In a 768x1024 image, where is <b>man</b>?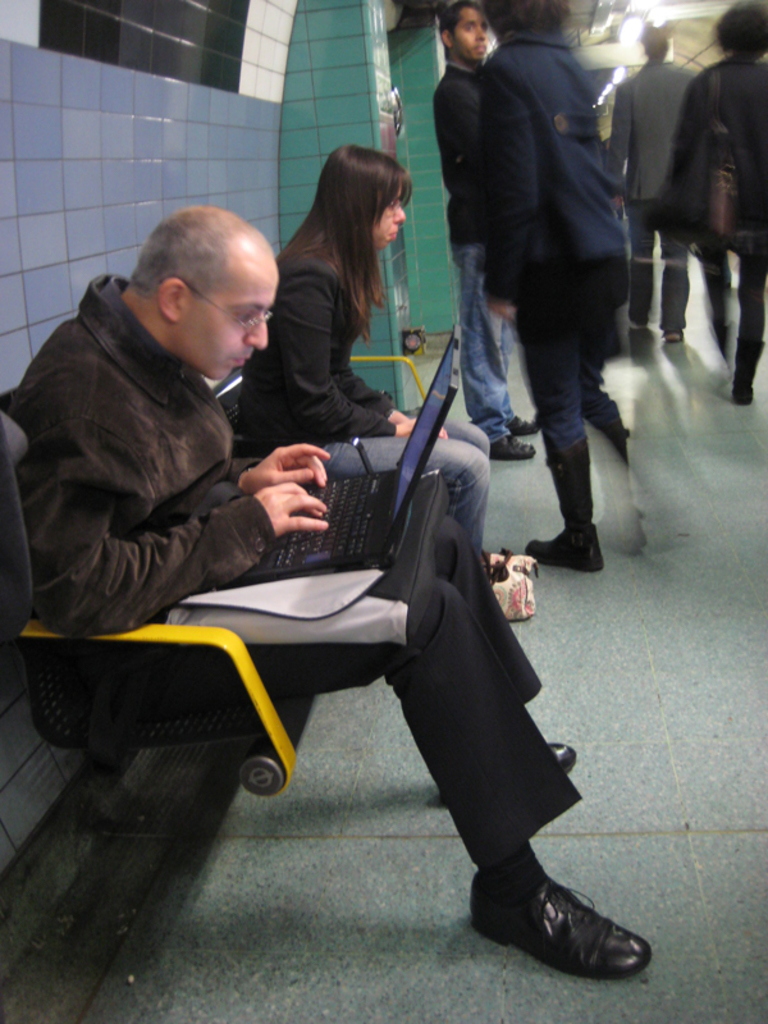
434 0 662 556.
